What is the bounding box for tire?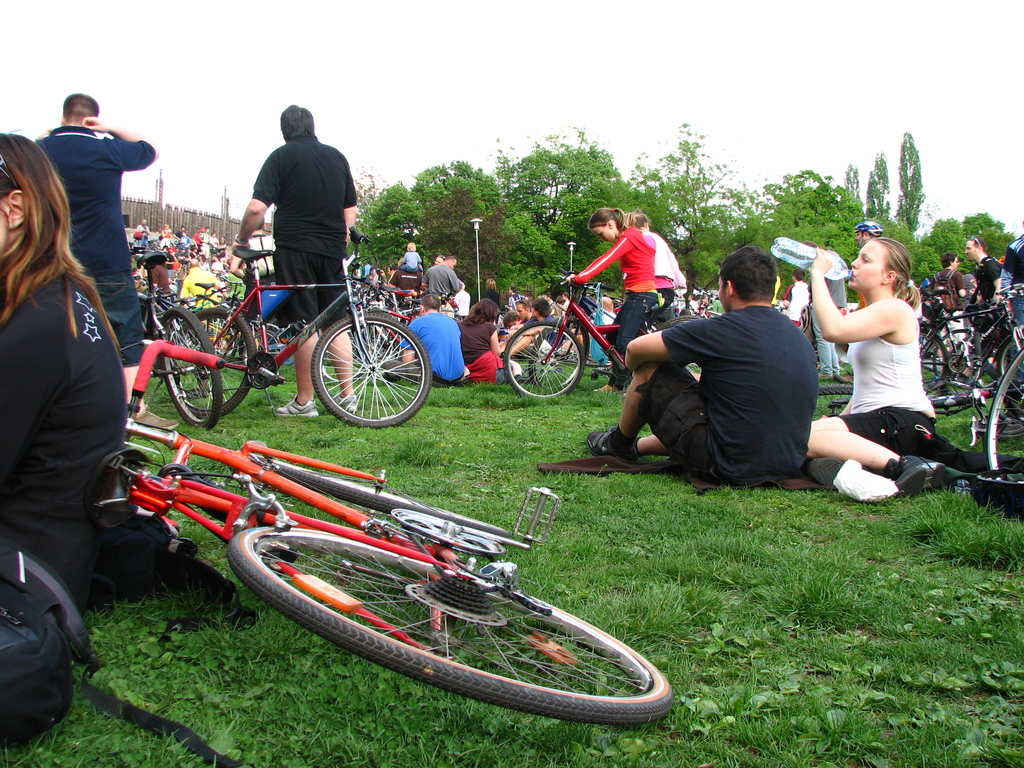
crop(156, 305, 212, 428).
